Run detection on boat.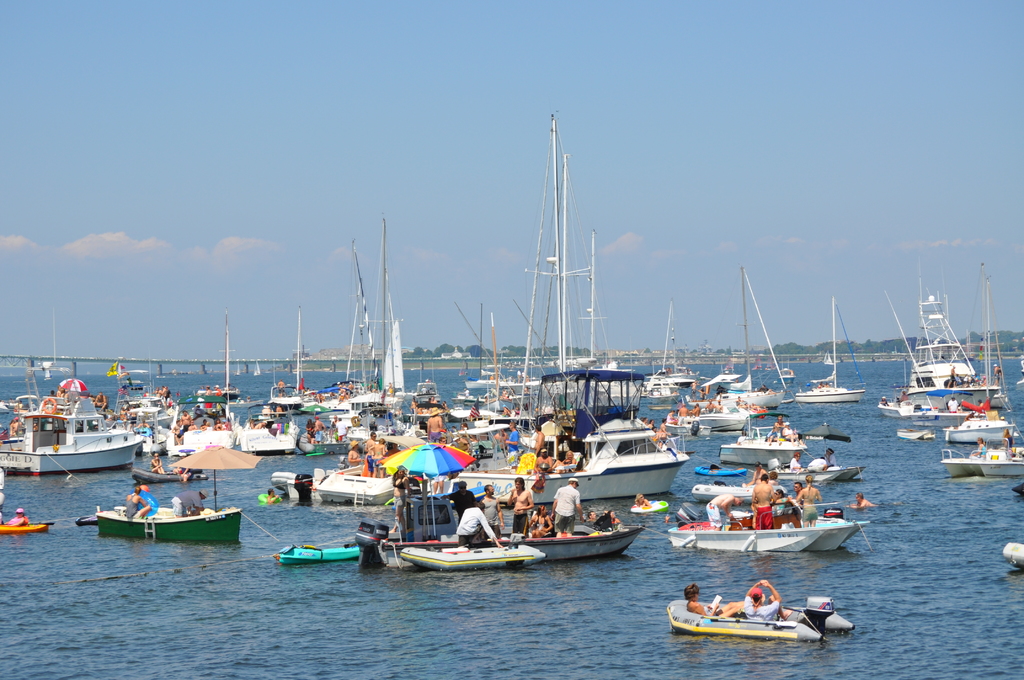
Result: (696,464,746,476).
